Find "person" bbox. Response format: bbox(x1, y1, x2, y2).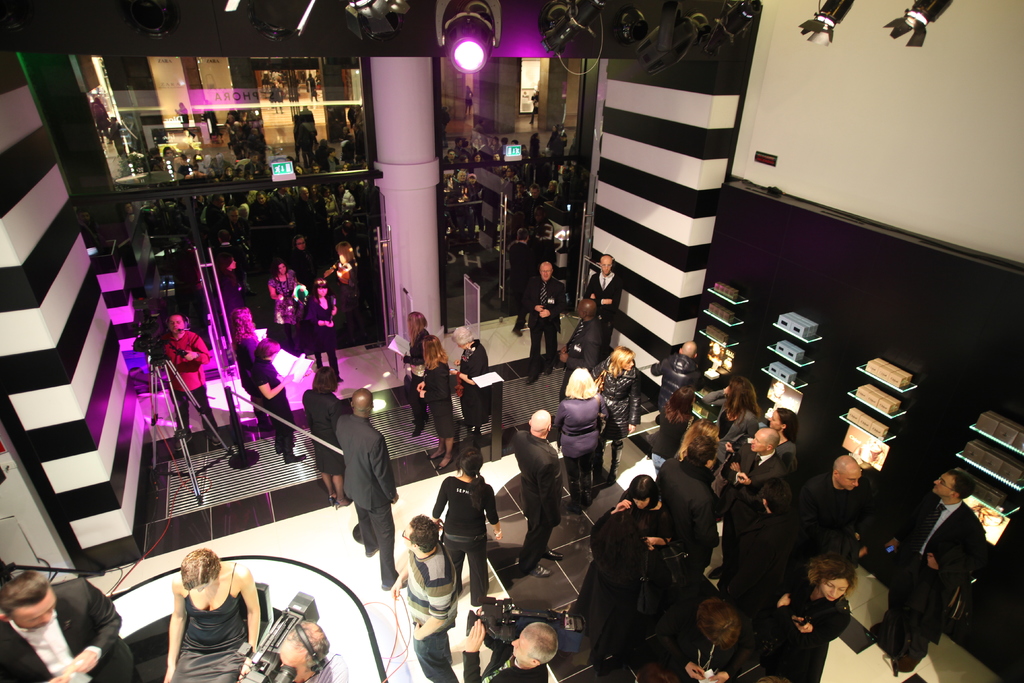
bbox(156, 557, 262, 682).
